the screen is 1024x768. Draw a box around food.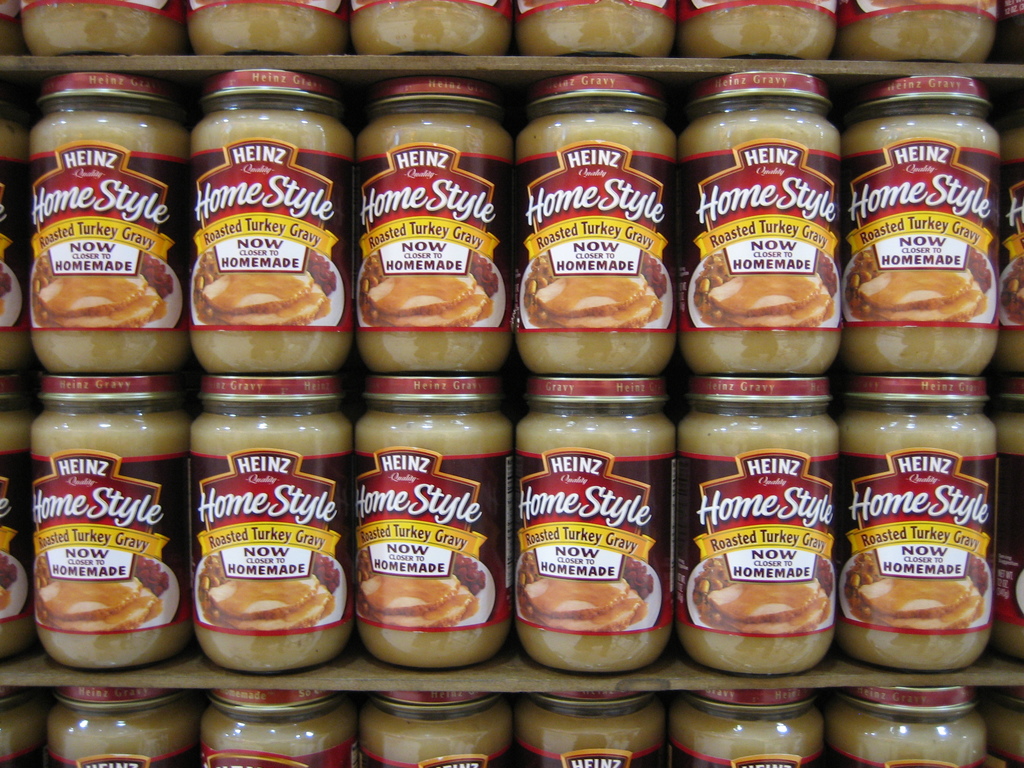
<box>0,0,19,57</box>.
